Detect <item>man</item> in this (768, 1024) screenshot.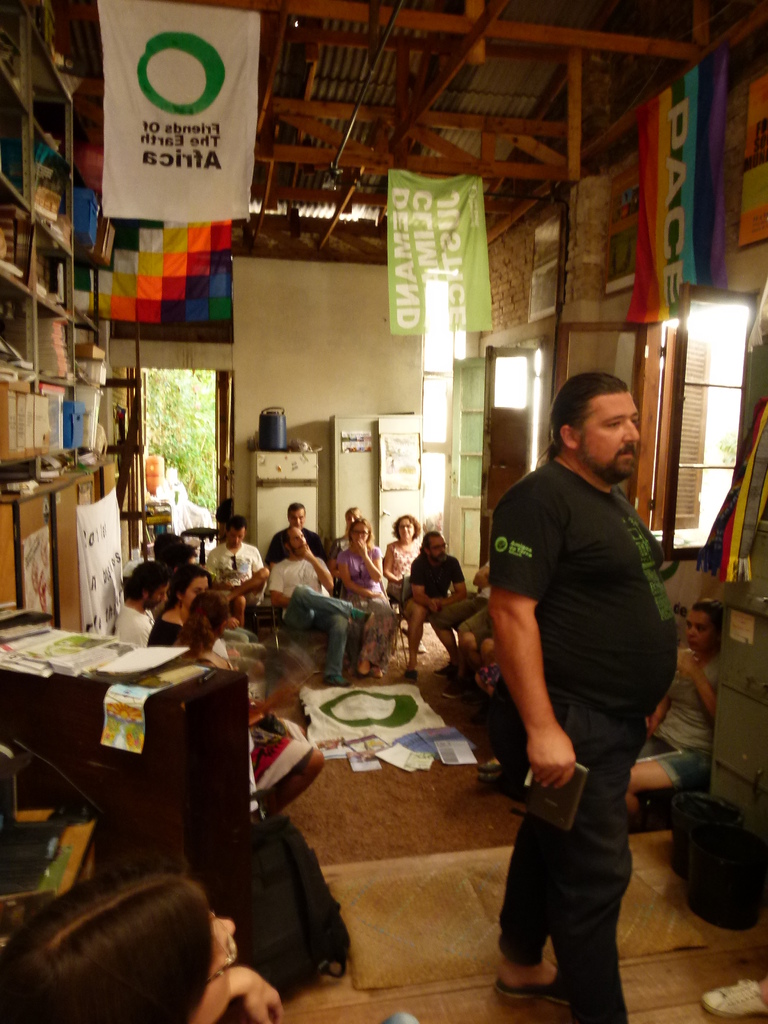
Detection: [408, 529, 474, 678].
